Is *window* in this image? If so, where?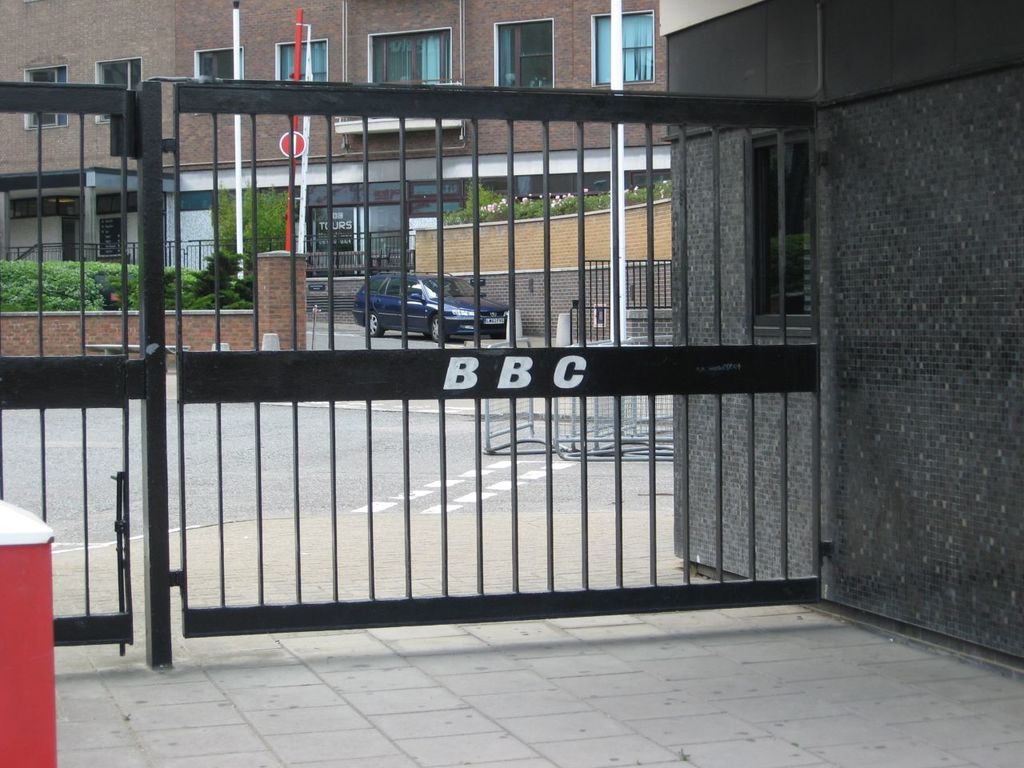
Yes, at (left=738, top=87, right=824, bottom=363).
